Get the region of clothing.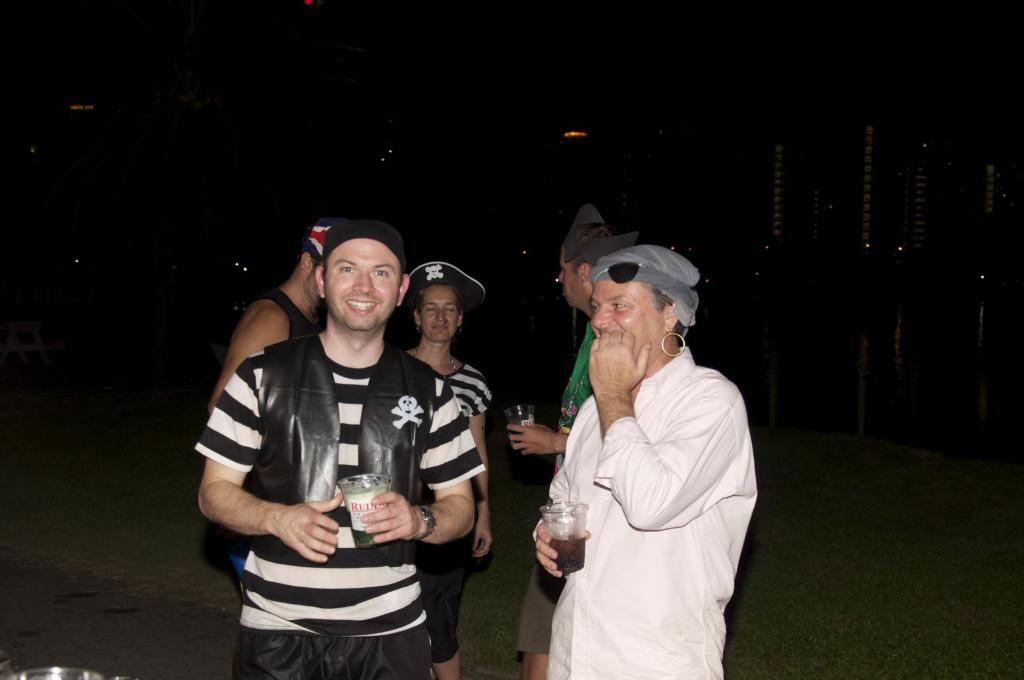
crop(415, 358, 493, 664).
